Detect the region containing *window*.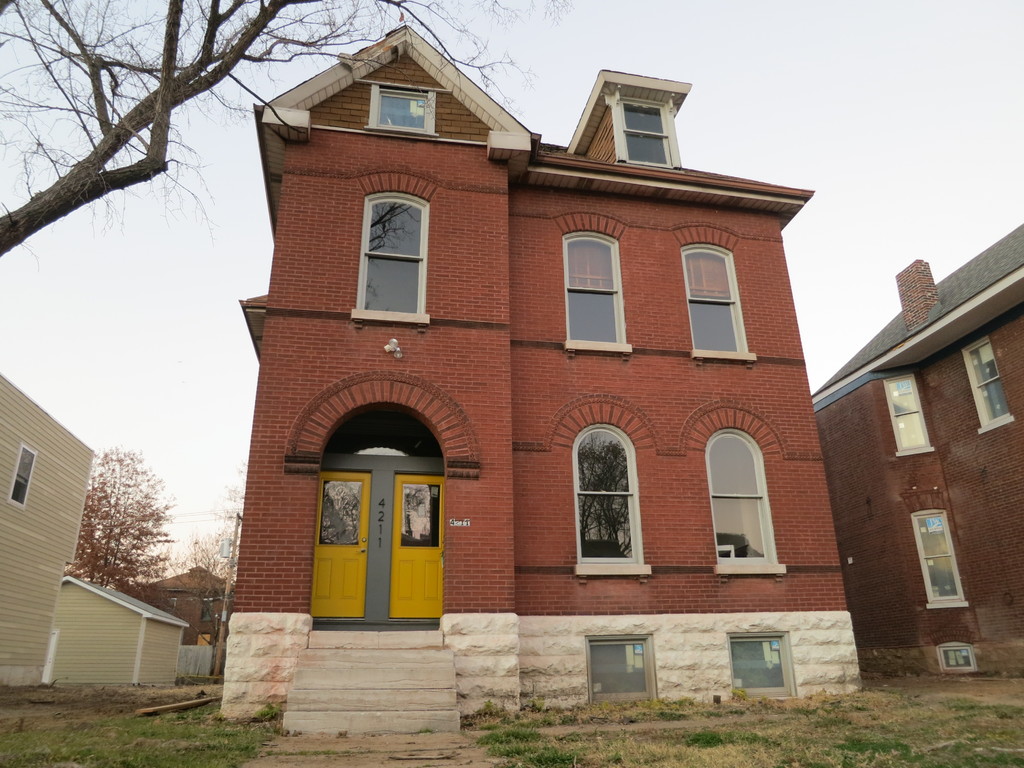
box(350, 190, 431, 324).
